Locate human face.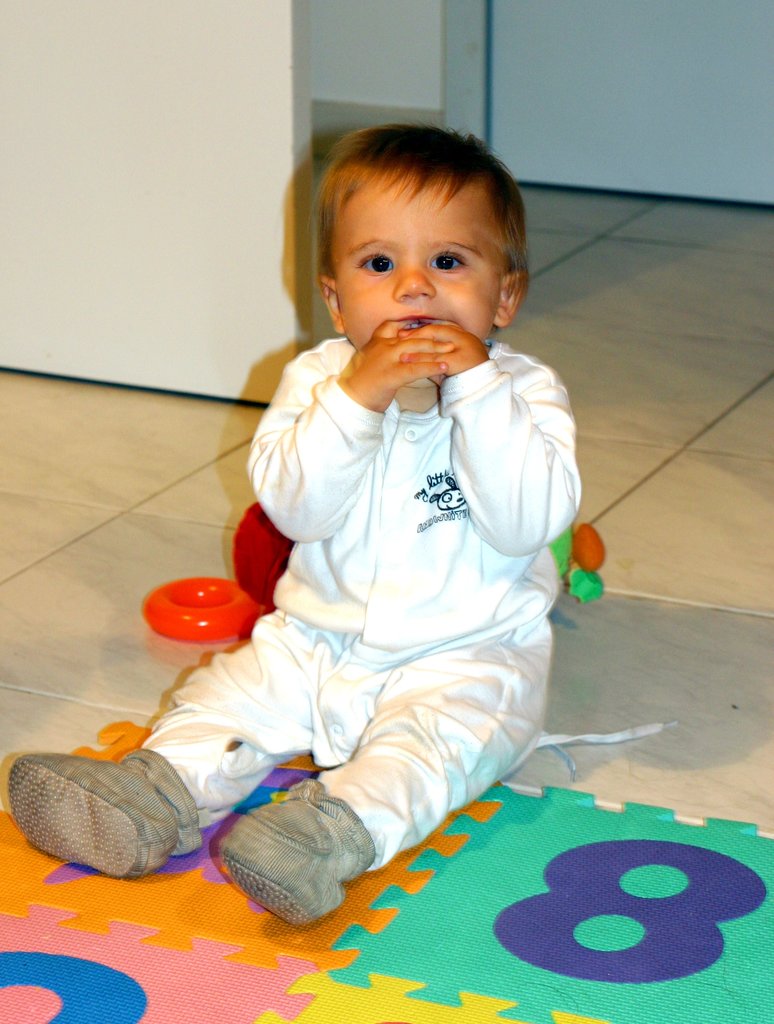
Bounding box: bbox=[342, 176, 501, 346].
